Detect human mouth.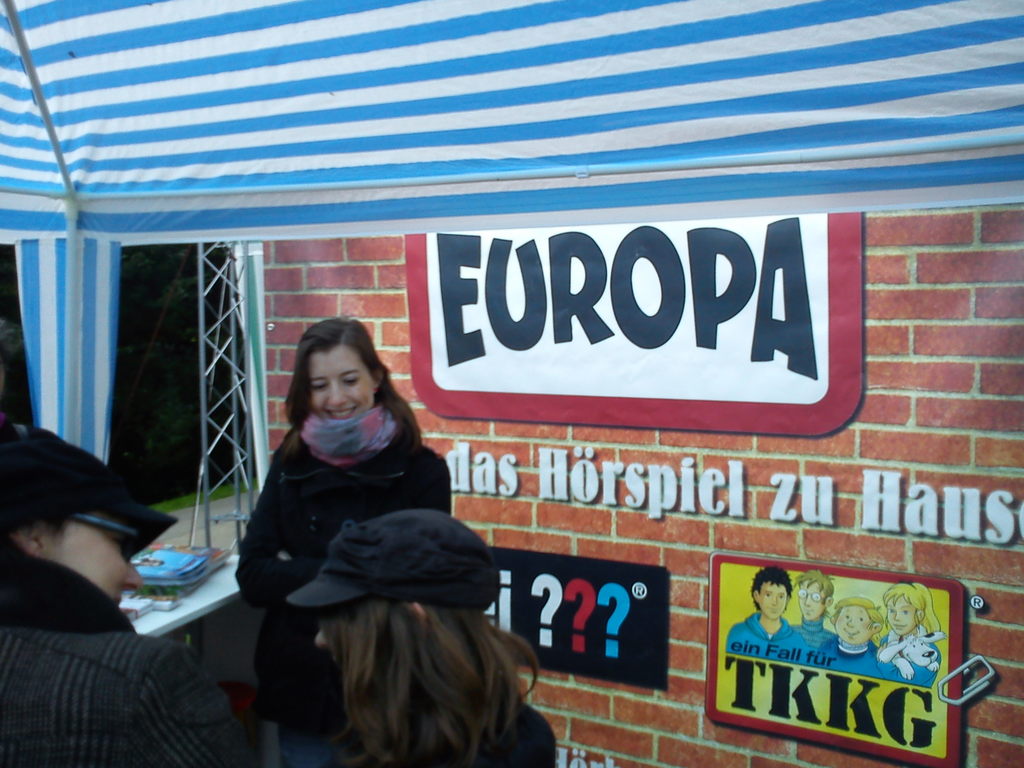
Detected at box(891, 621, 906, 634).
